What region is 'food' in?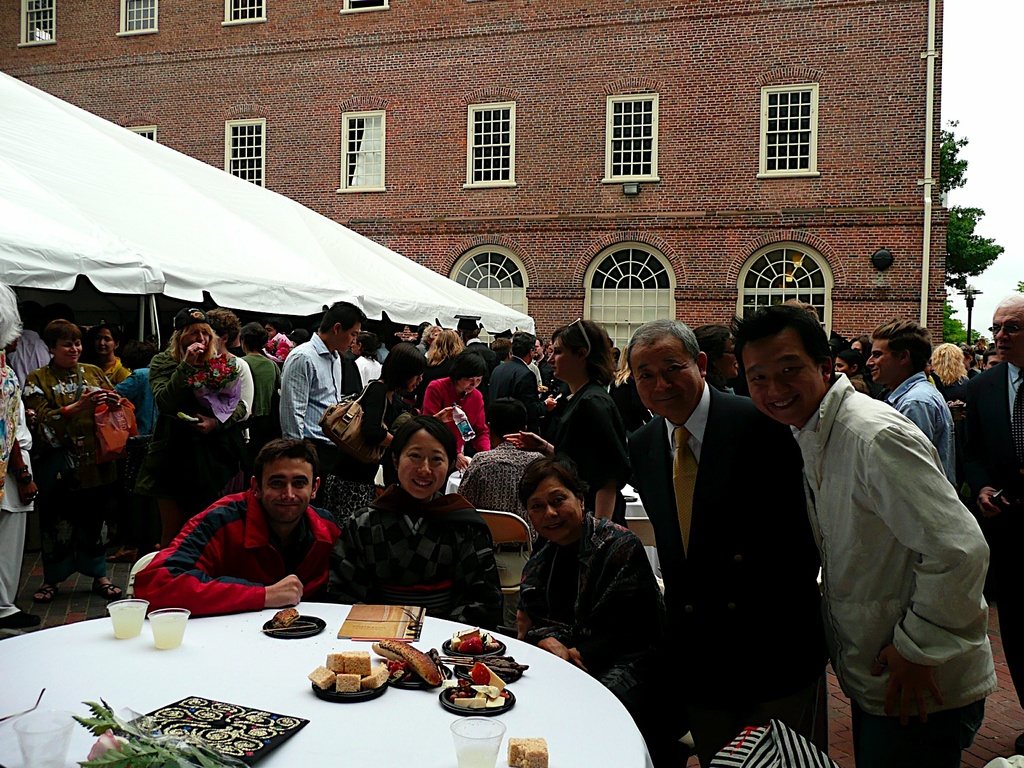
[x1=449, y1=626, x2=501, y2=654].
